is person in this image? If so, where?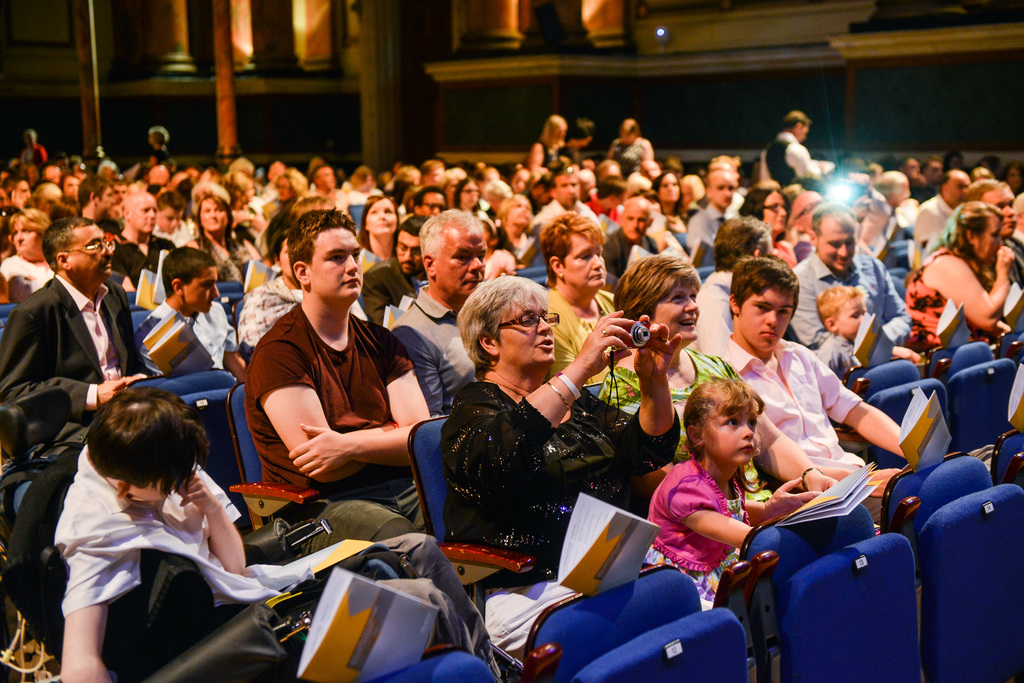
Yes, at Rect(786, 205, 919, 365).
